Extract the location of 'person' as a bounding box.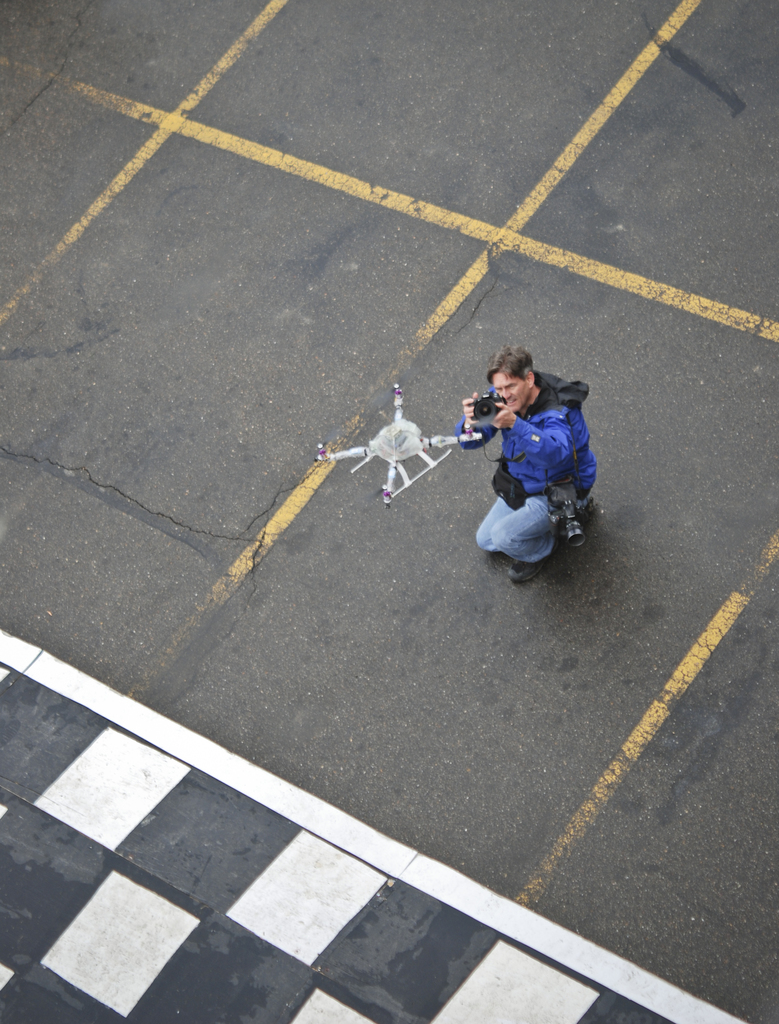
rect(479, 328, 606, 601).
